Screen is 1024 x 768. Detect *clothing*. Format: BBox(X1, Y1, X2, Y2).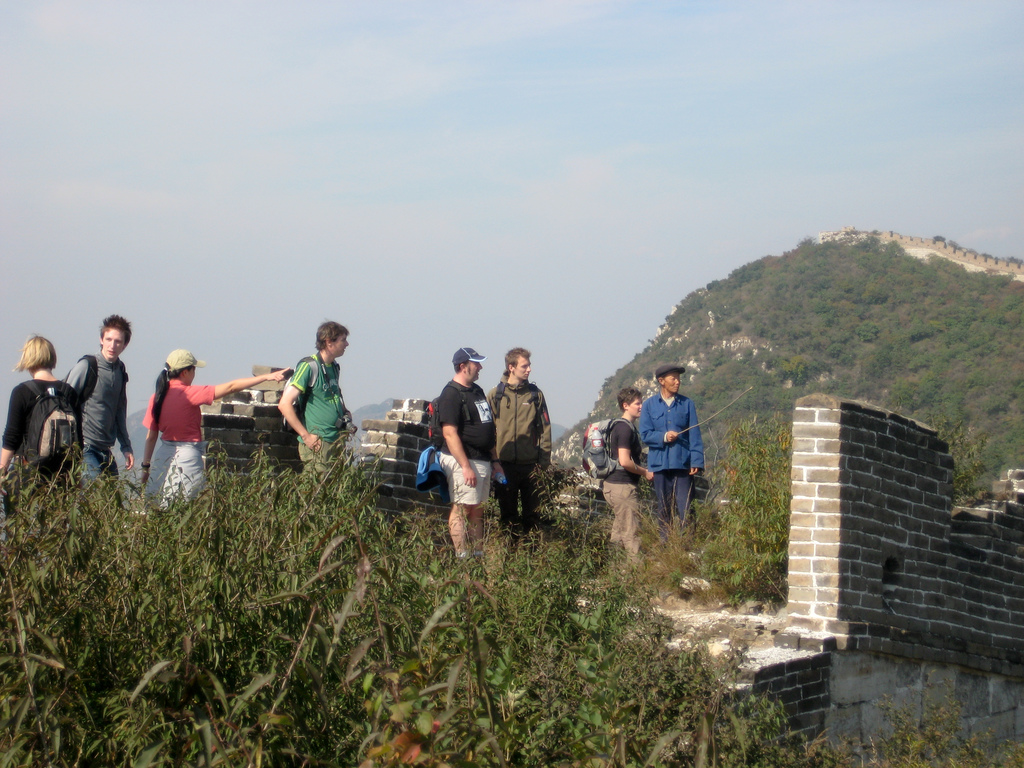
BBox(63, 348, 127, 513).
